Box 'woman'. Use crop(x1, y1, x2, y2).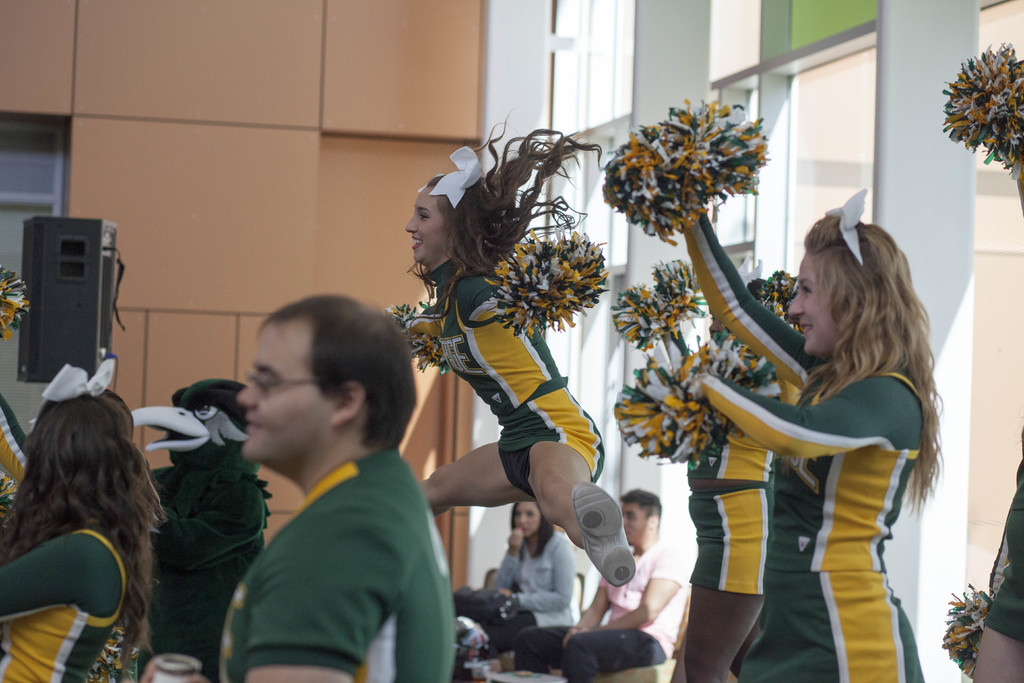
crop(455, 500, 575, 650).
